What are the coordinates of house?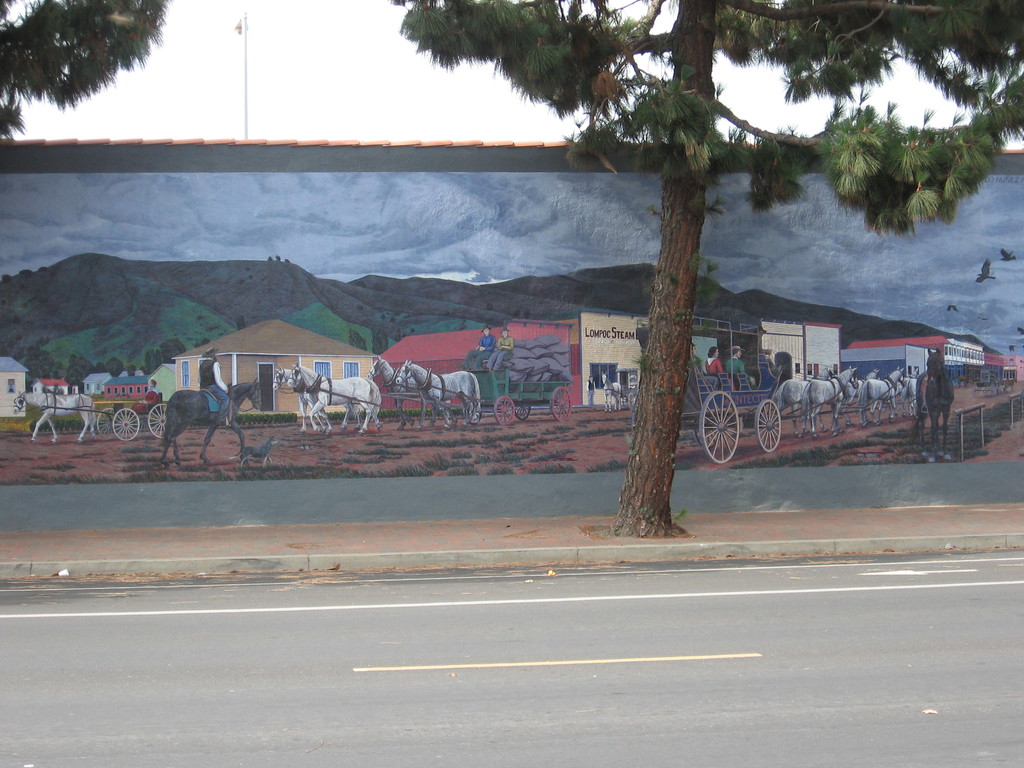
(x1=861, y1=337, x2=982, y2=369).
